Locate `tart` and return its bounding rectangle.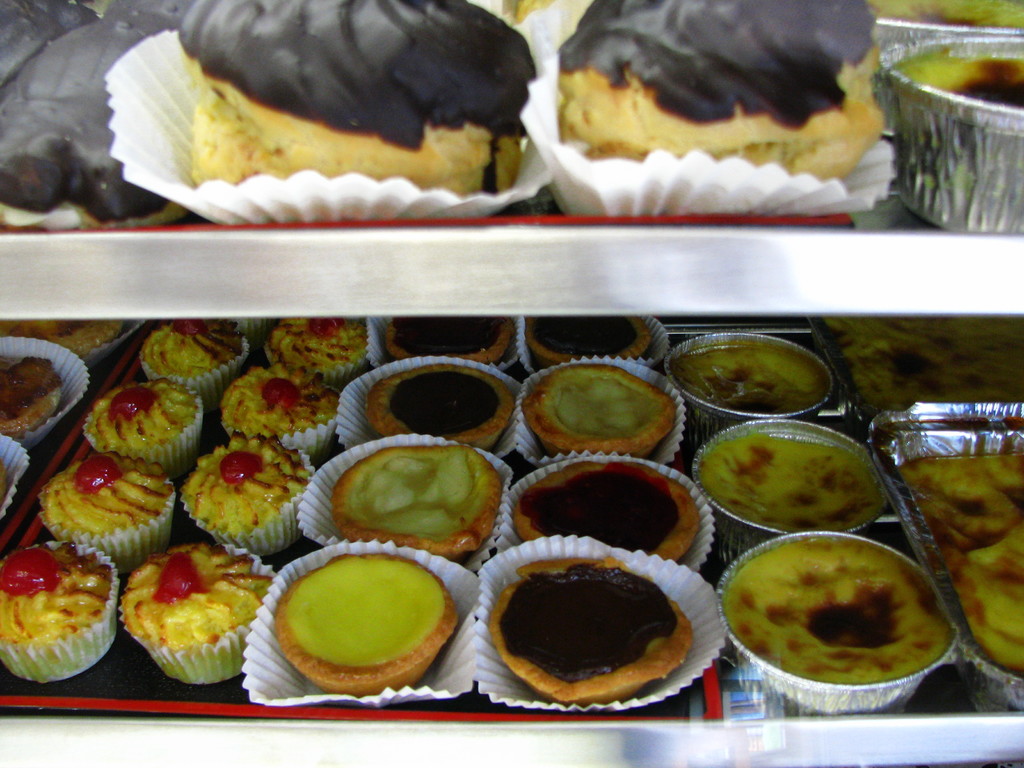
[left=0, top=0, right=188, bottom=230].
